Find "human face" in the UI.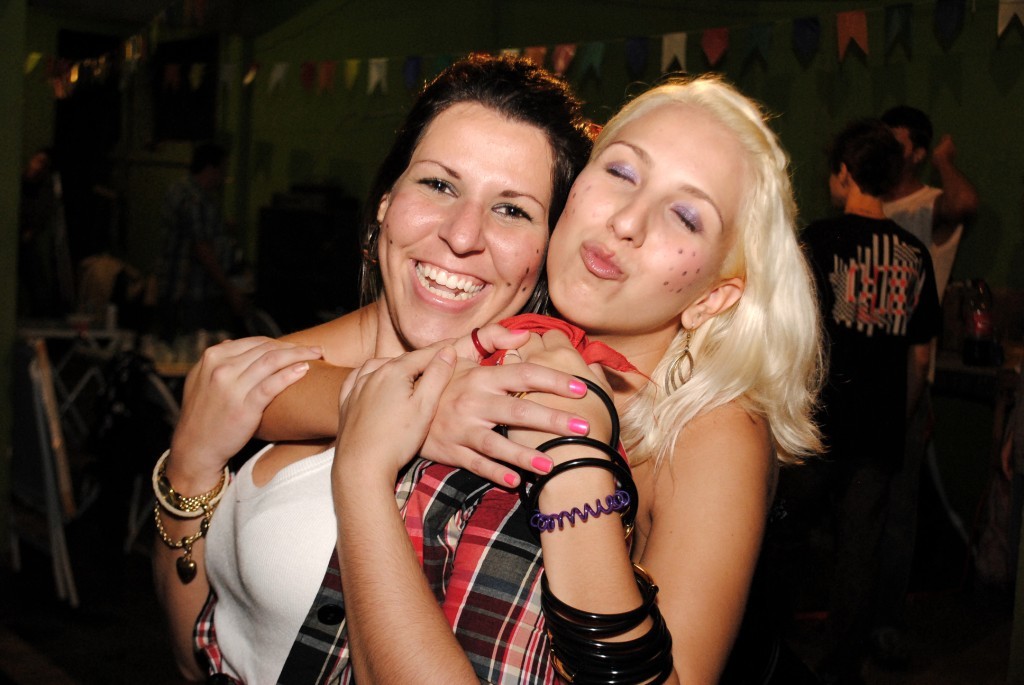
UI element at [374, 102, 546, 344].
